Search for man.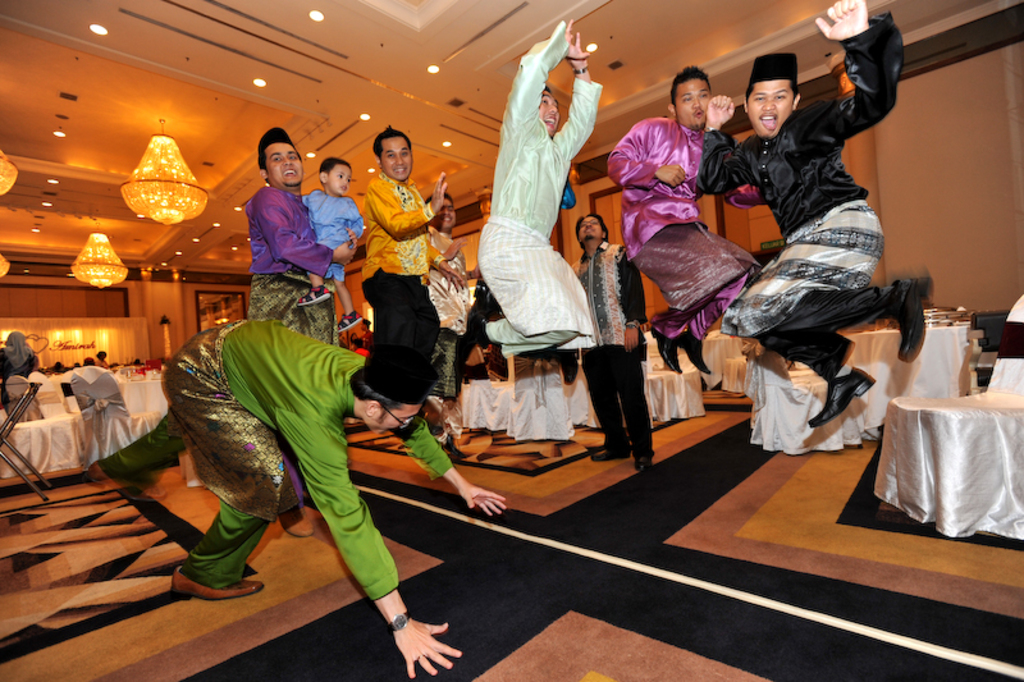
Found at [88, 319, 498, 679].
